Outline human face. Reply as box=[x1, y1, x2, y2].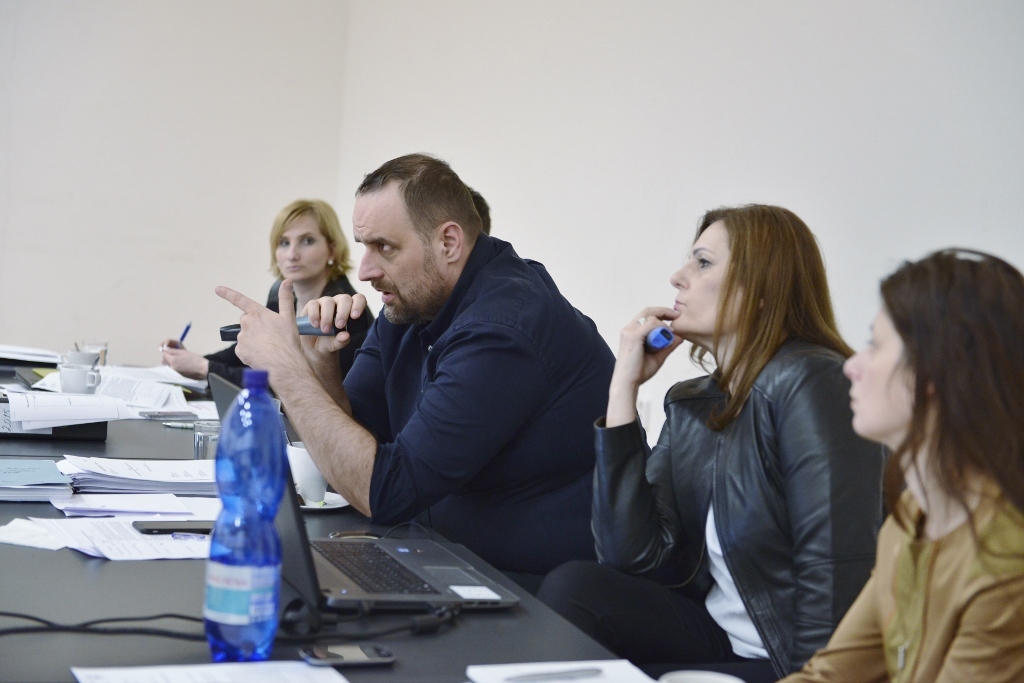
box=[271, 216, 329, 284].
